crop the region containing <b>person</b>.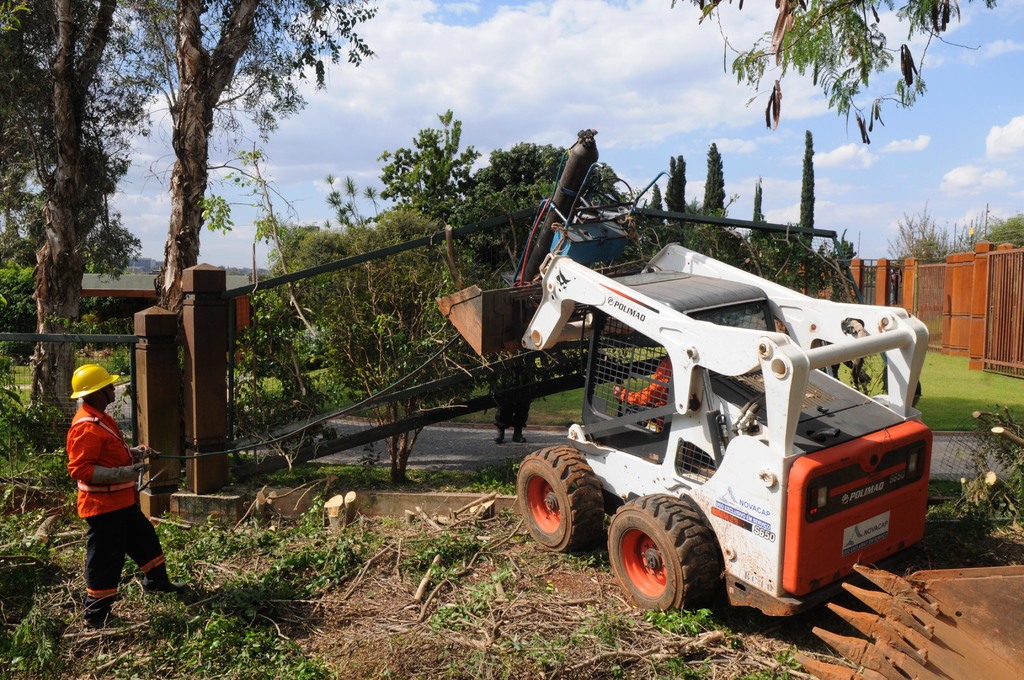
Crop region: 486, 358, 535, 447.
